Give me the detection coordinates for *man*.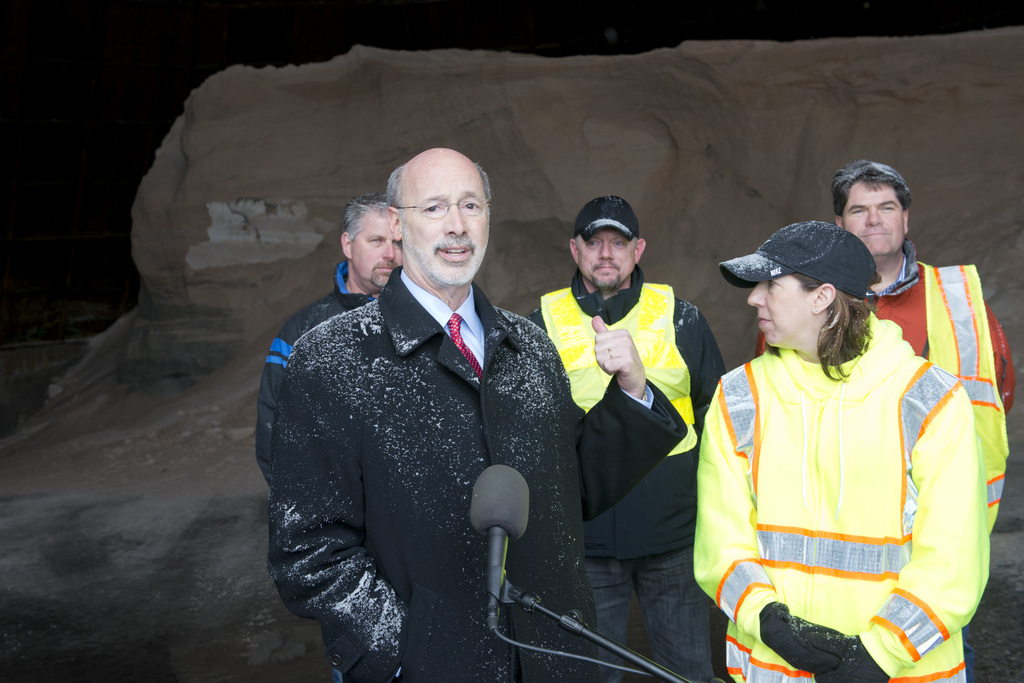
locate(541, 197, 726, 649).
